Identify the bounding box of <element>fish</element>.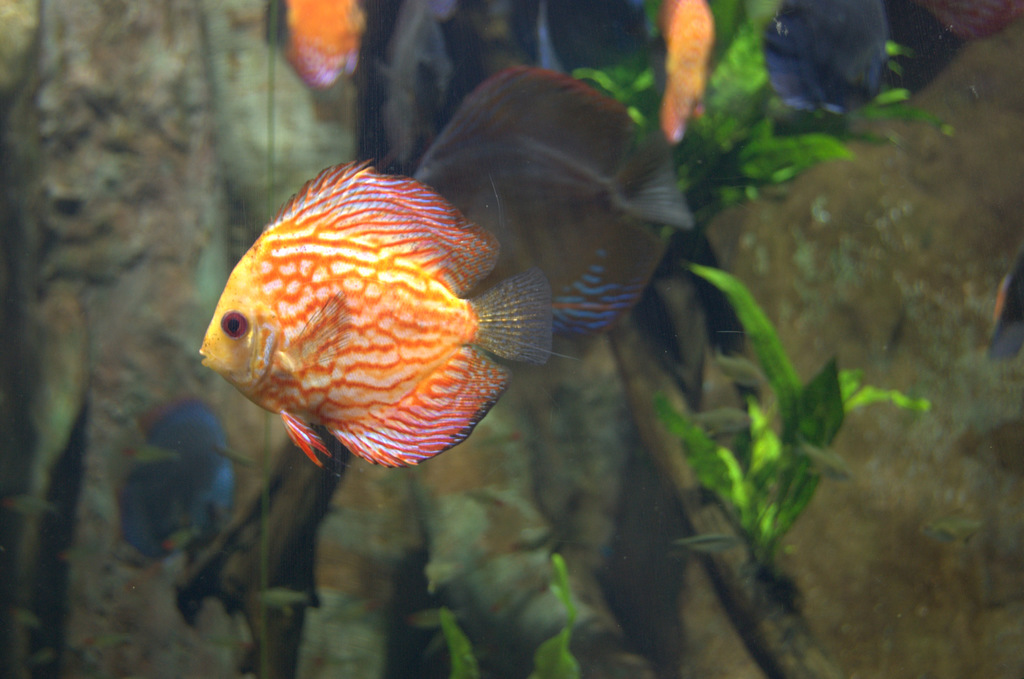
(199, 154, 567, 489).
